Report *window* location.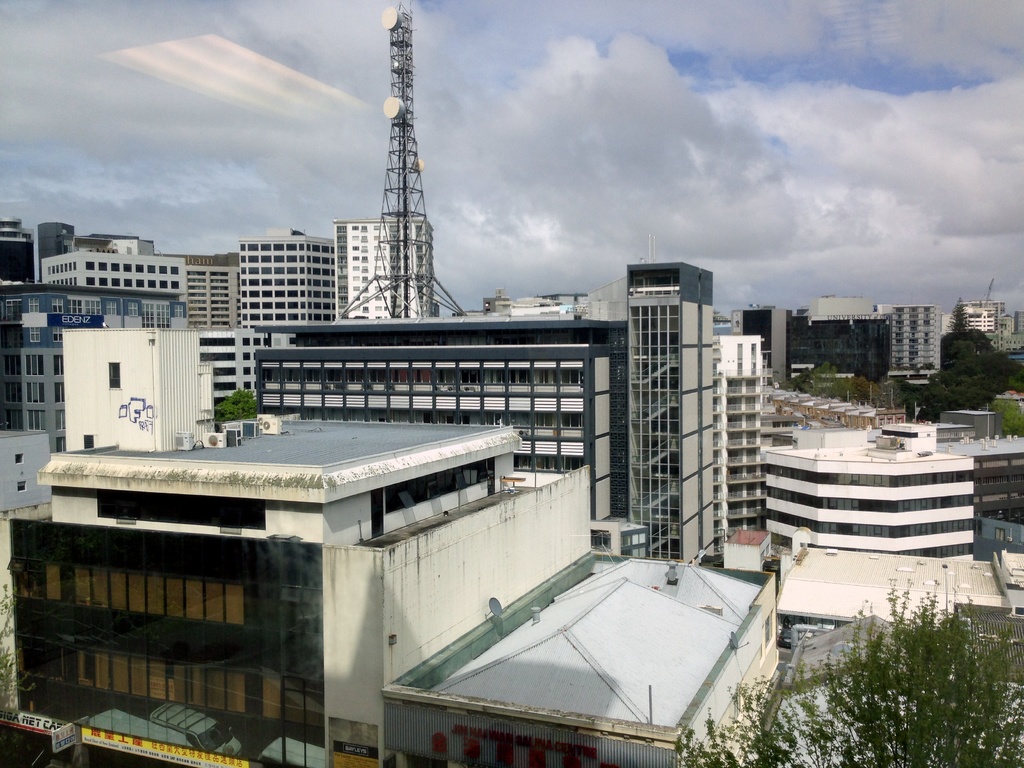
Report: (19,479,27,490).
